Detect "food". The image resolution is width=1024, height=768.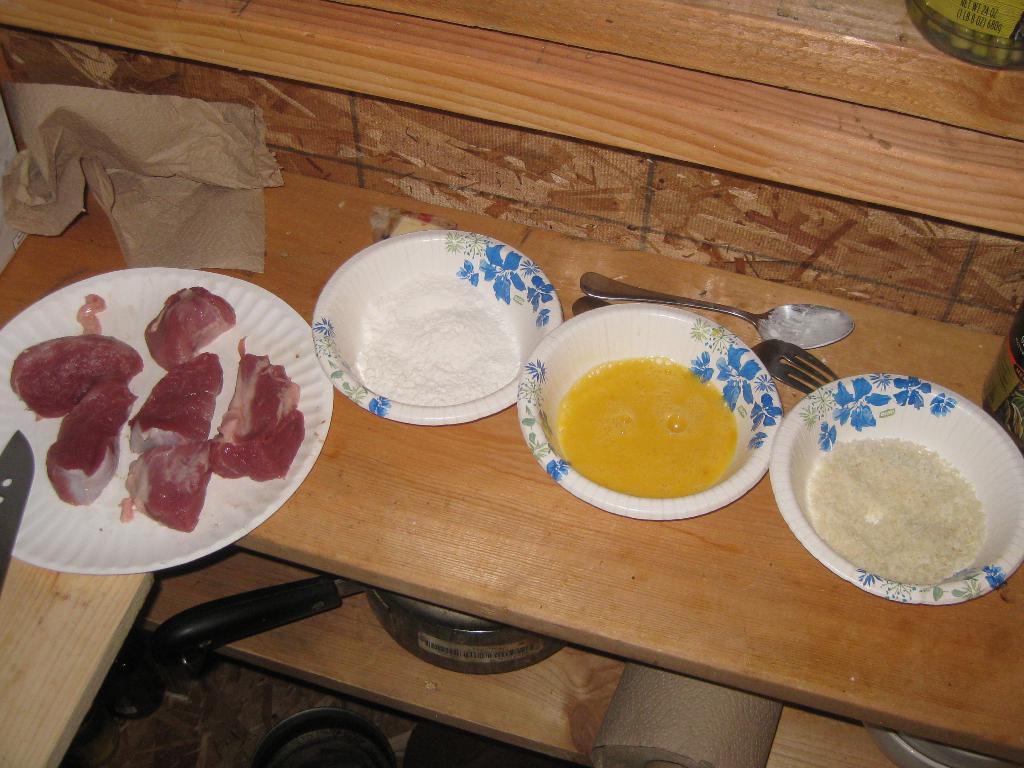
(left=79, top=291, right=109, bottom=333).
